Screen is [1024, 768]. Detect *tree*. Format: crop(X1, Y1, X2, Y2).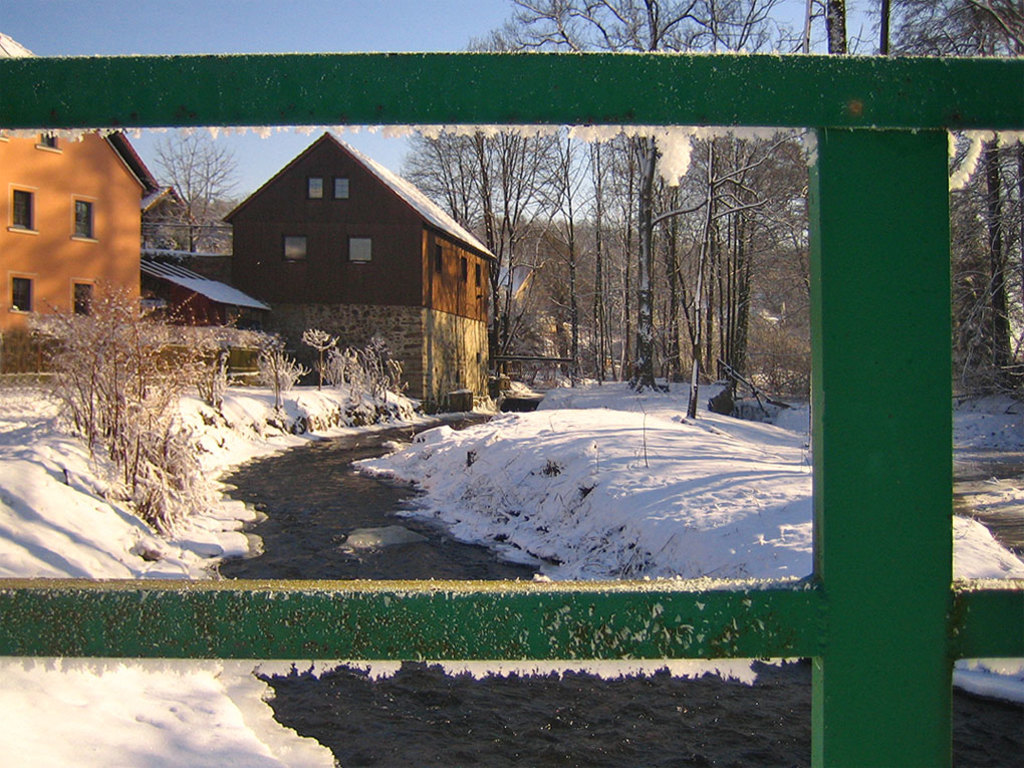
crop(879, 0, 885, 55).
